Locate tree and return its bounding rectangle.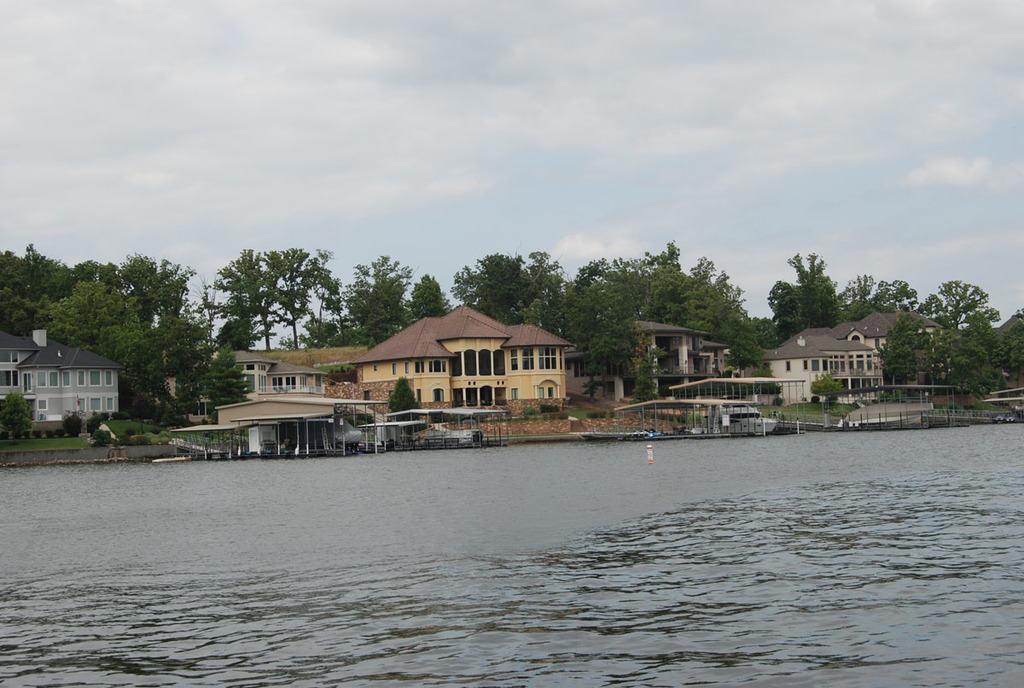
crop(267, 244, 335, 349).
